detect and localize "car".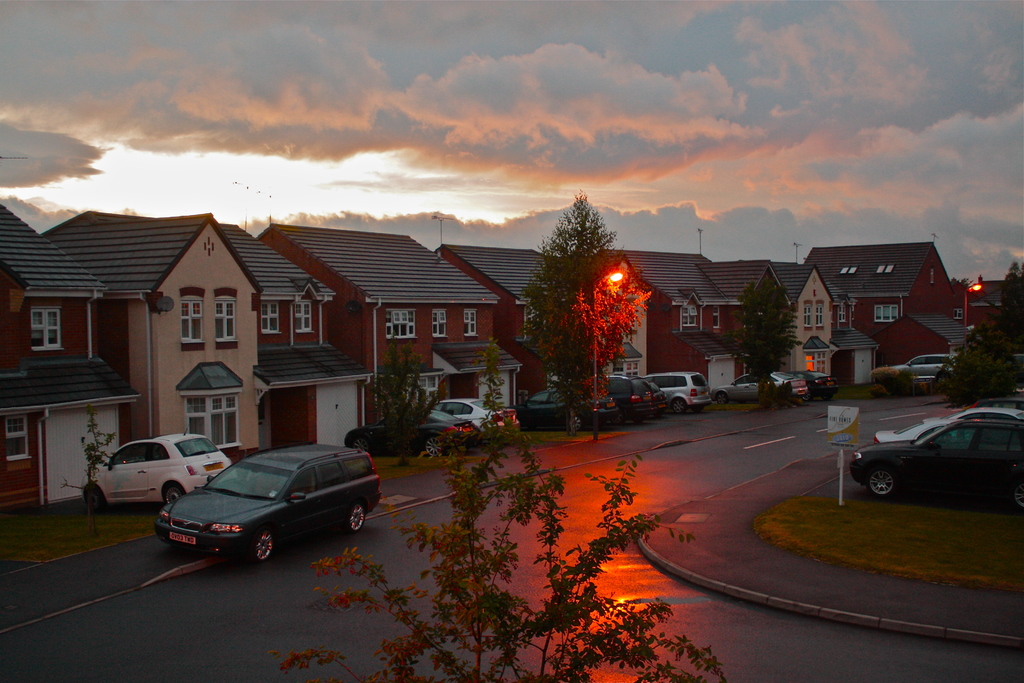
Localized at select_region(607, 372, 664, 424).
